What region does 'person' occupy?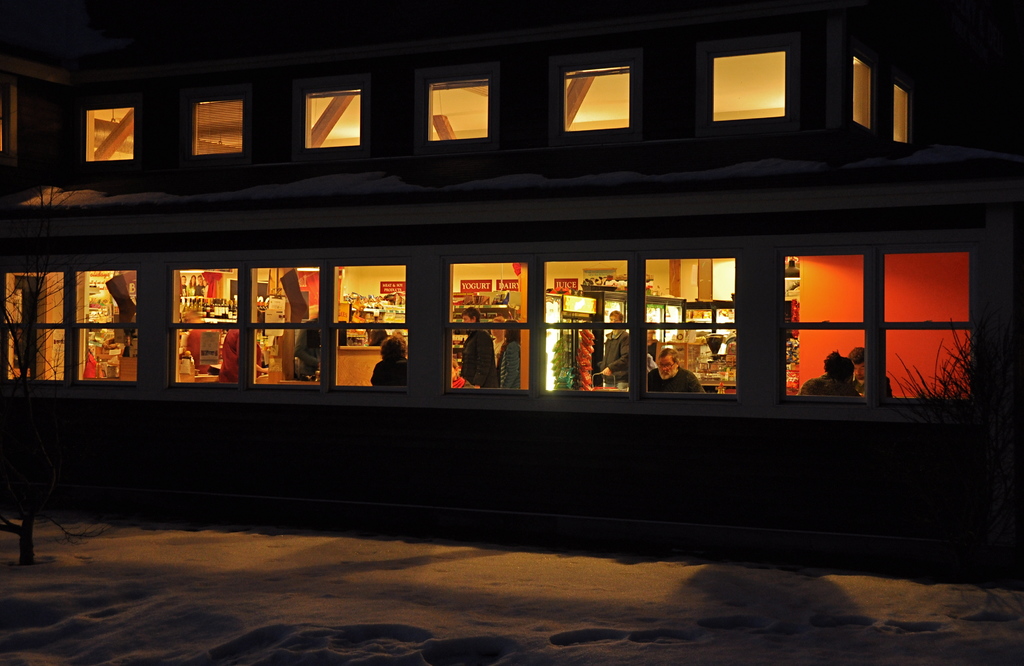
<box>461,307,500,388</box>.
